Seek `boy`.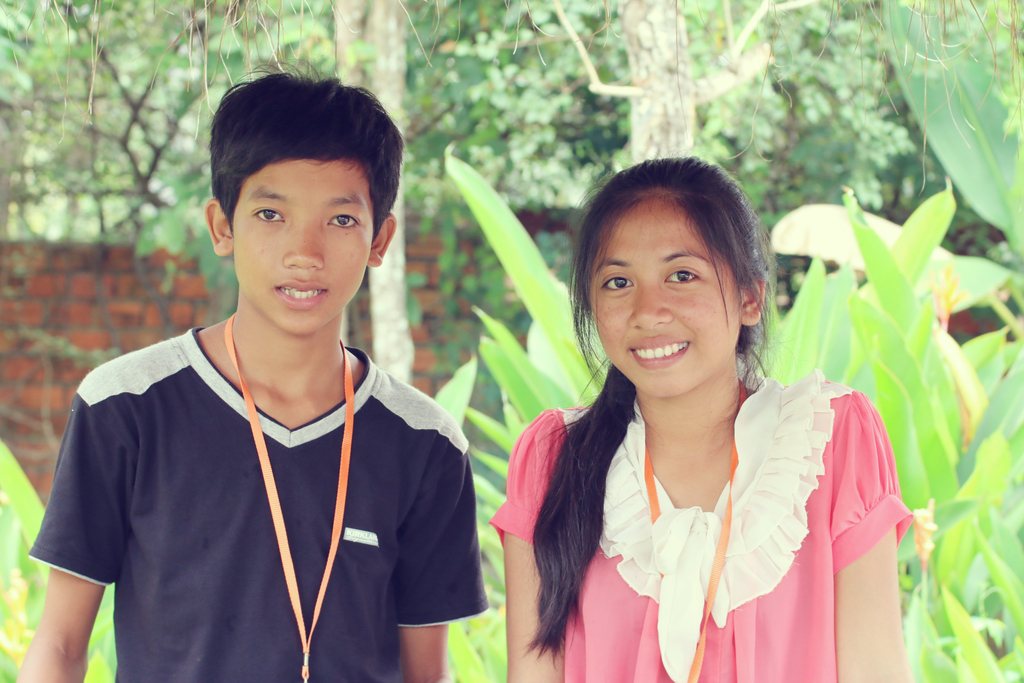
locate(15, 64, 502, 682).
